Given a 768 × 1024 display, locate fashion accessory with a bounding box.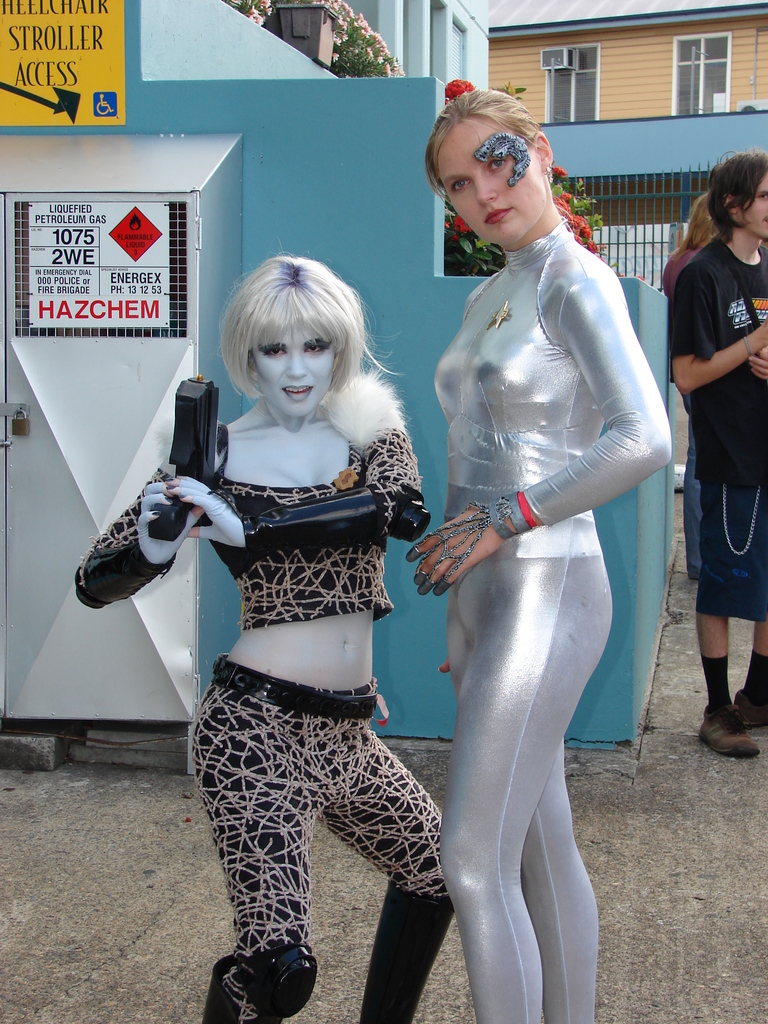
Located: pyautogui.locateOnScreen(708, 234, 757, 336).
